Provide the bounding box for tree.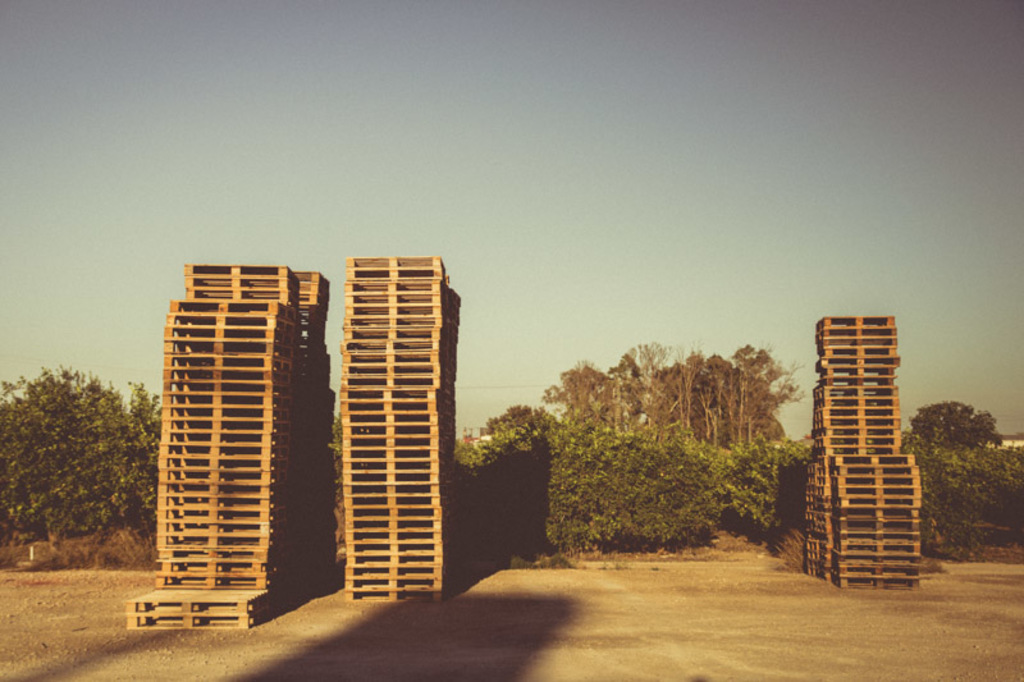
{"x1": 927, "y1": 376, "x2": 1015, "y2": 551}.
